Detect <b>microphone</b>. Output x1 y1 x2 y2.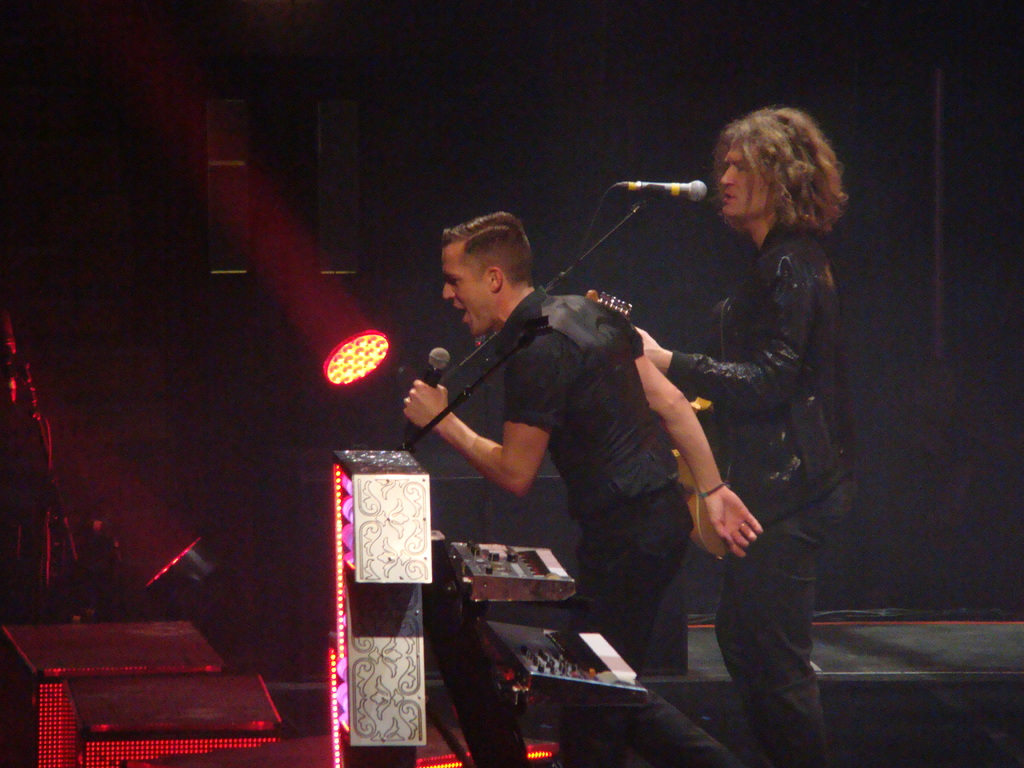
399 349 449 444.
